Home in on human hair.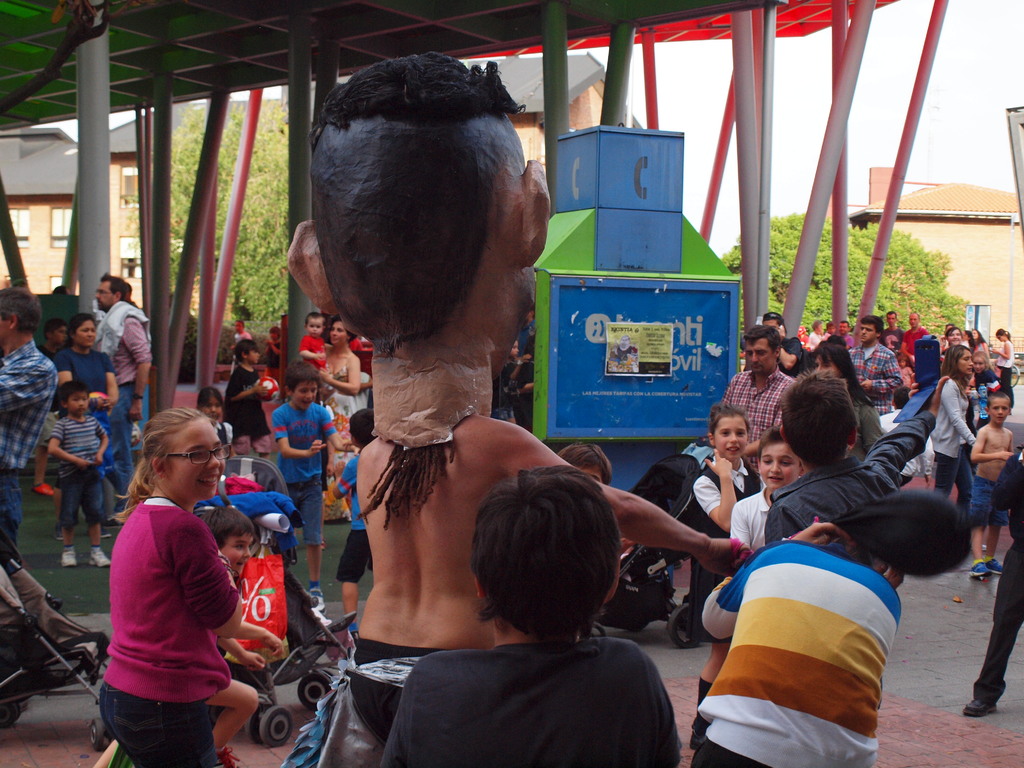
Homed in at Rect(232, 339, 258, 364).
